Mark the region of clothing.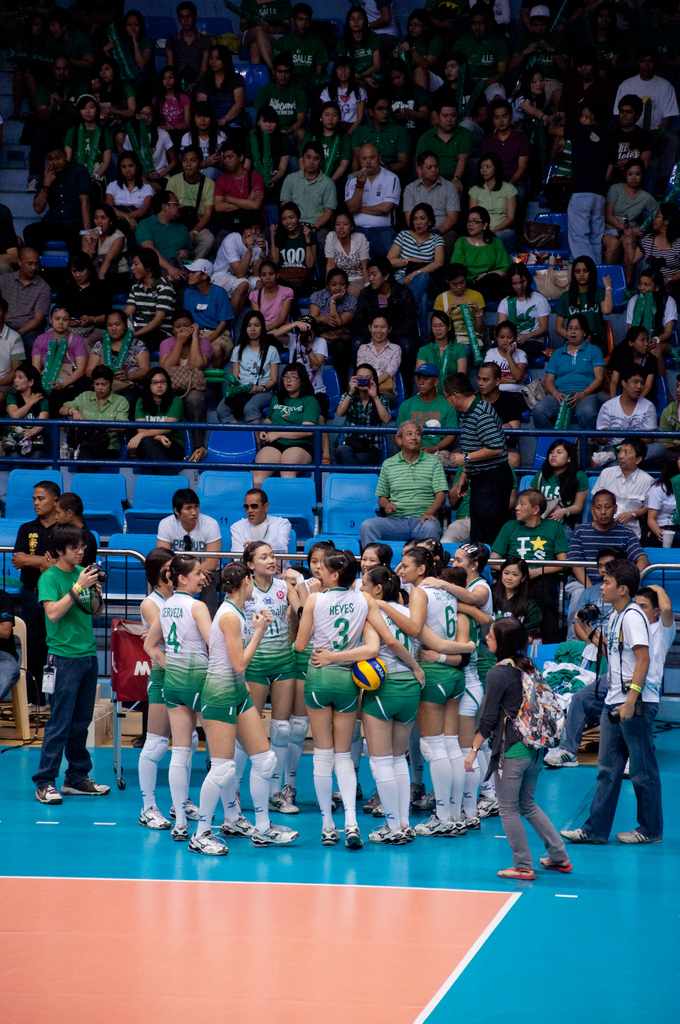
Region: (x1=264, y1=225, x2=323, y2=267).
